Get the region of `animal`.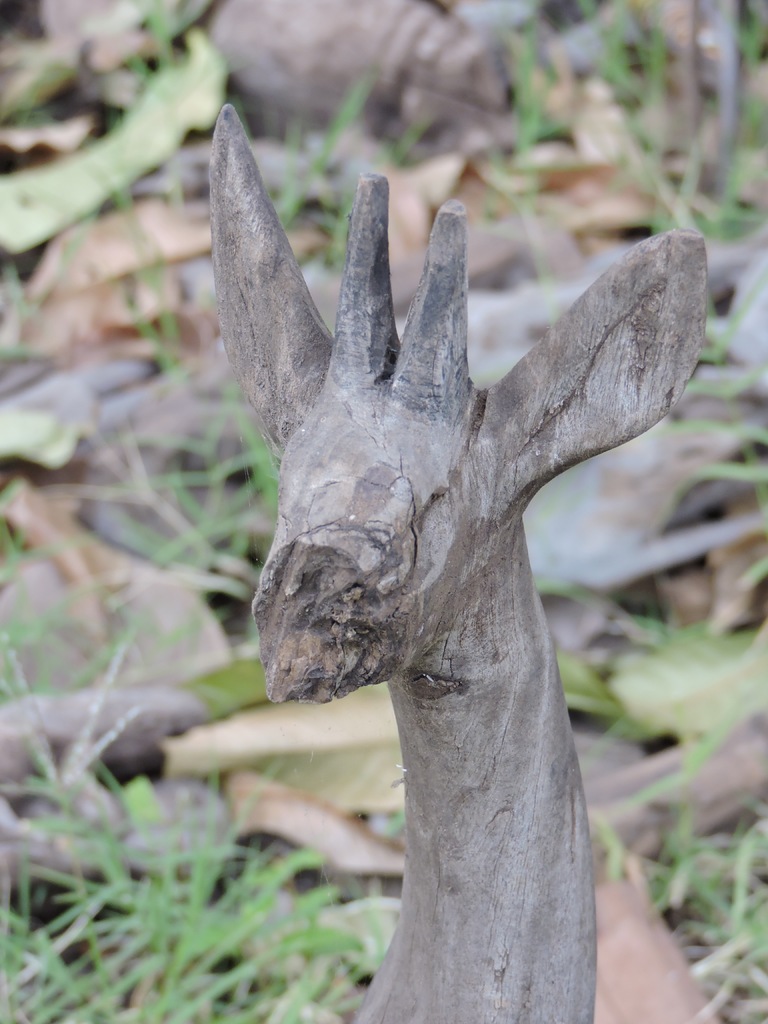
region(207, 99, 708, 1023).
